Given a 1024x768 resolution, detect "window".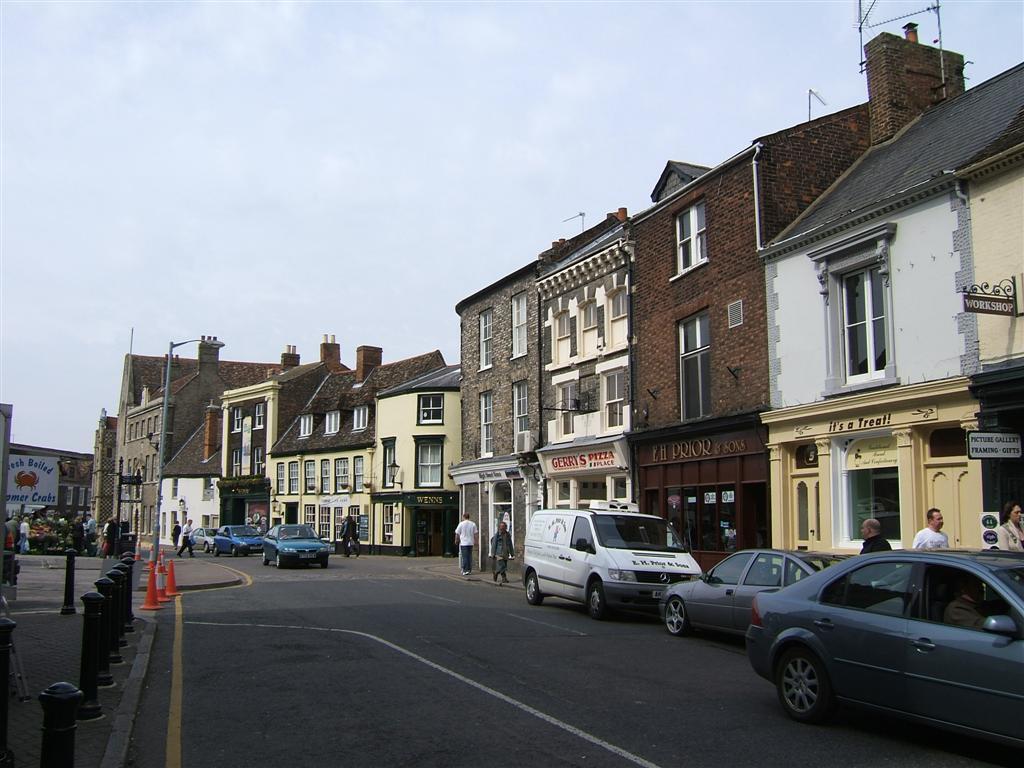
region(478, 307, 493, 372).
